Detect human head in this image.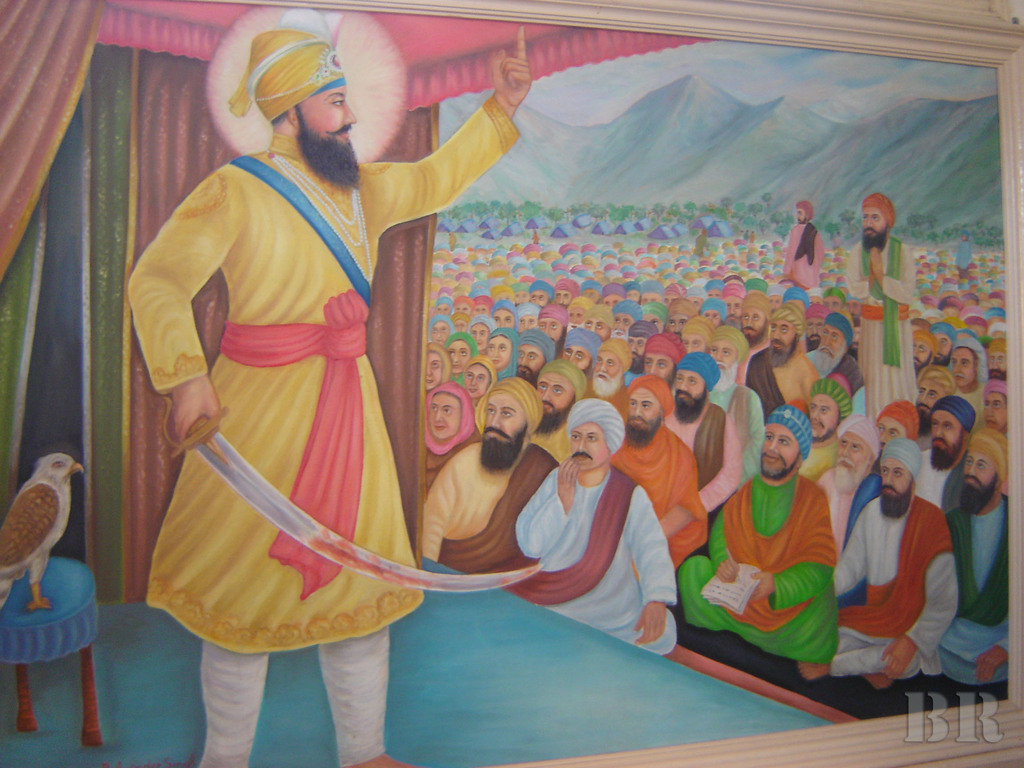
Detection: <box>916,365,956,414</box>.
